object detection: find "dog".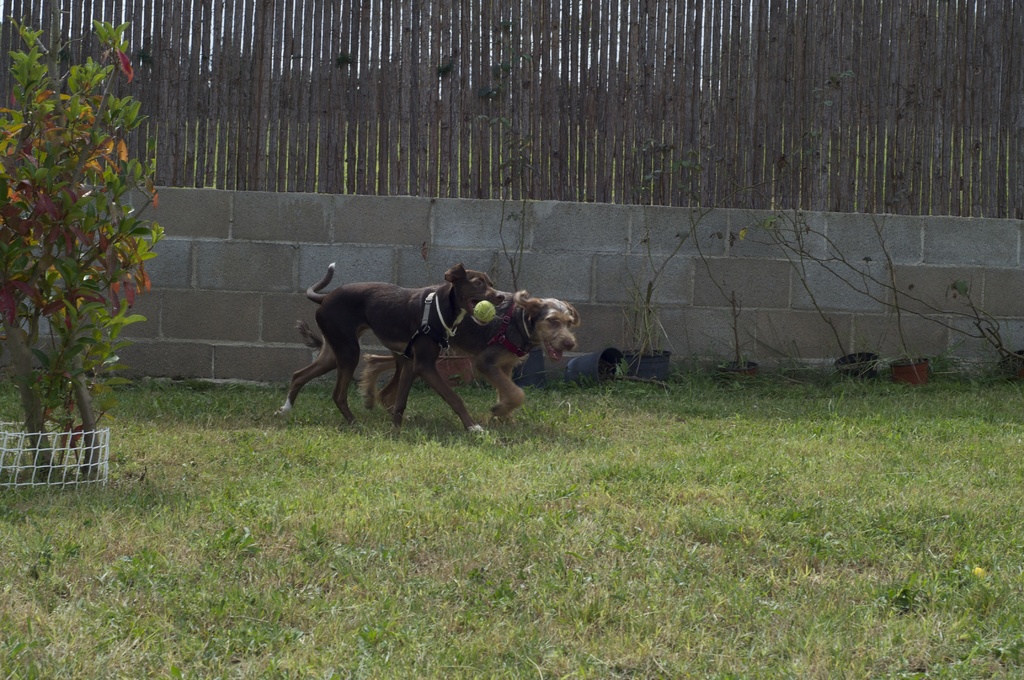
275/261/506/442.
